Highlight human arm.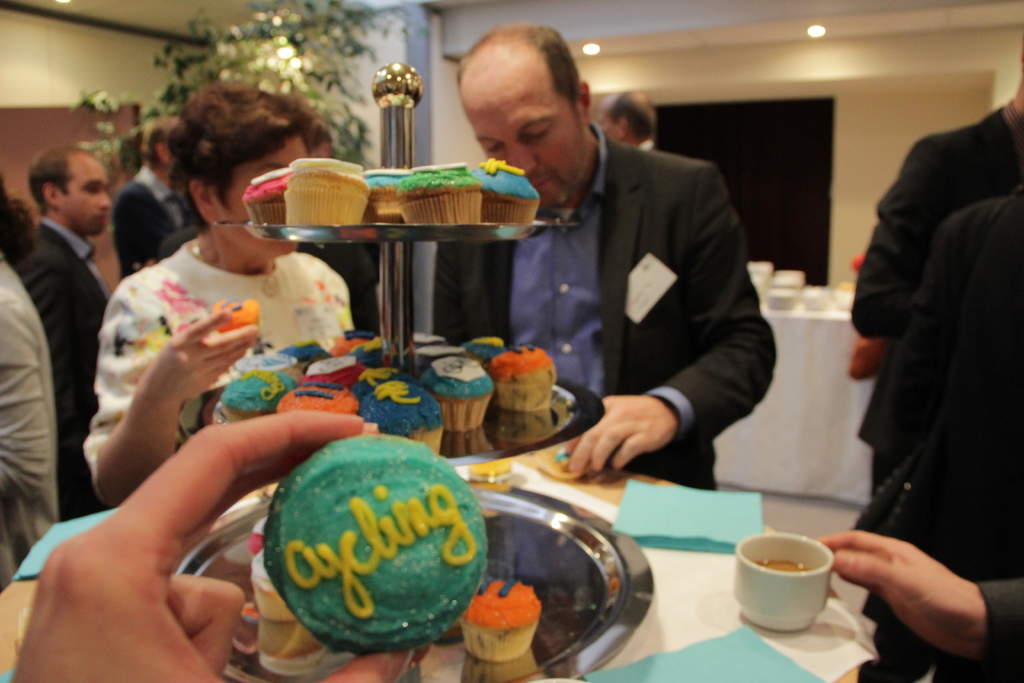
Highlighted region: pyautogui.locateOnScreen(41, 243, 81, 504).
